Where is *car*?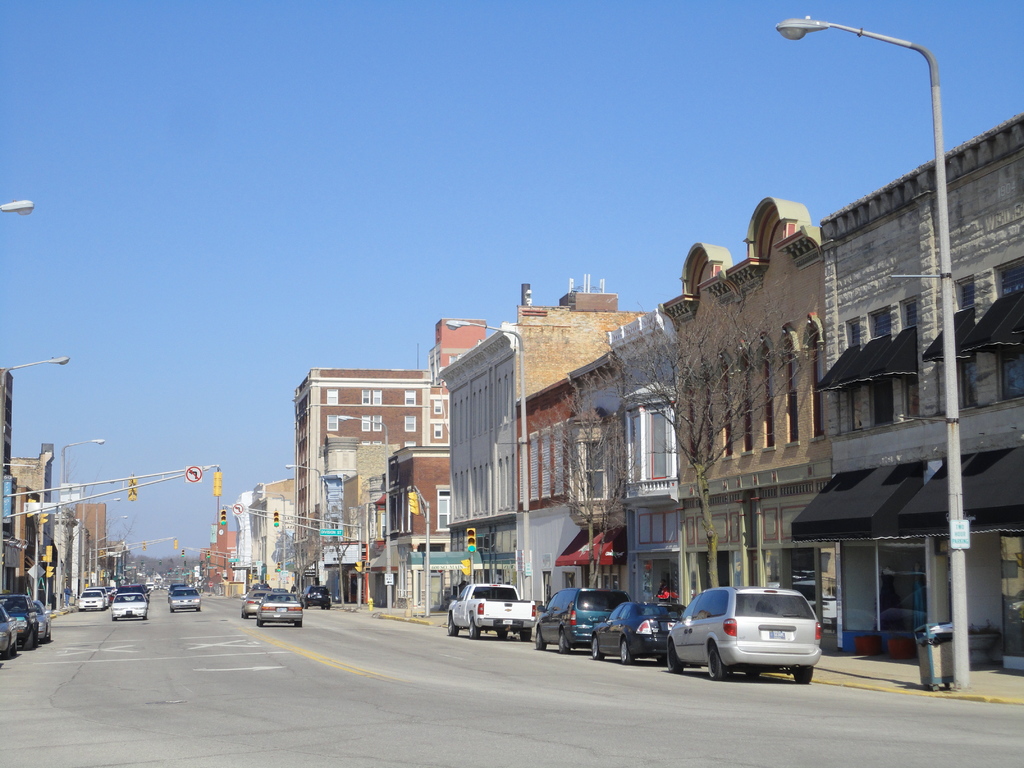
532, 588, 631, 656.
